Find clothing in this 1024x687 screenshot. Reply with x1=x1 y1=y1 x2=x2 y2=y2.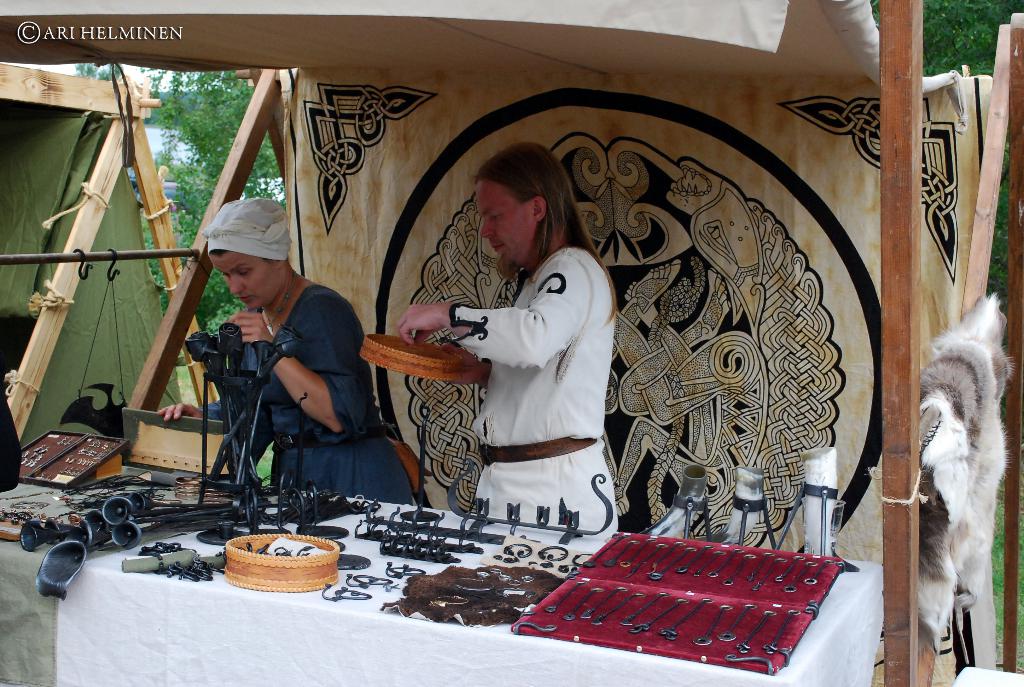
x1=440 y1=212 x2=613 y2=531.
